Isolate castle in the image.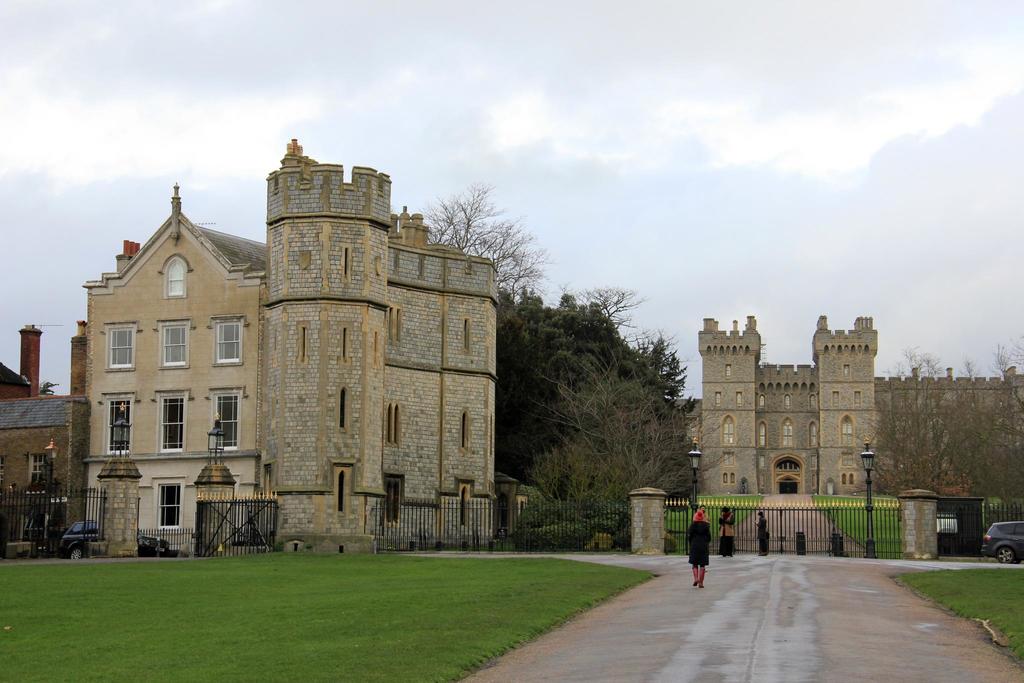
Isolated region: 657/310/1023/507.
